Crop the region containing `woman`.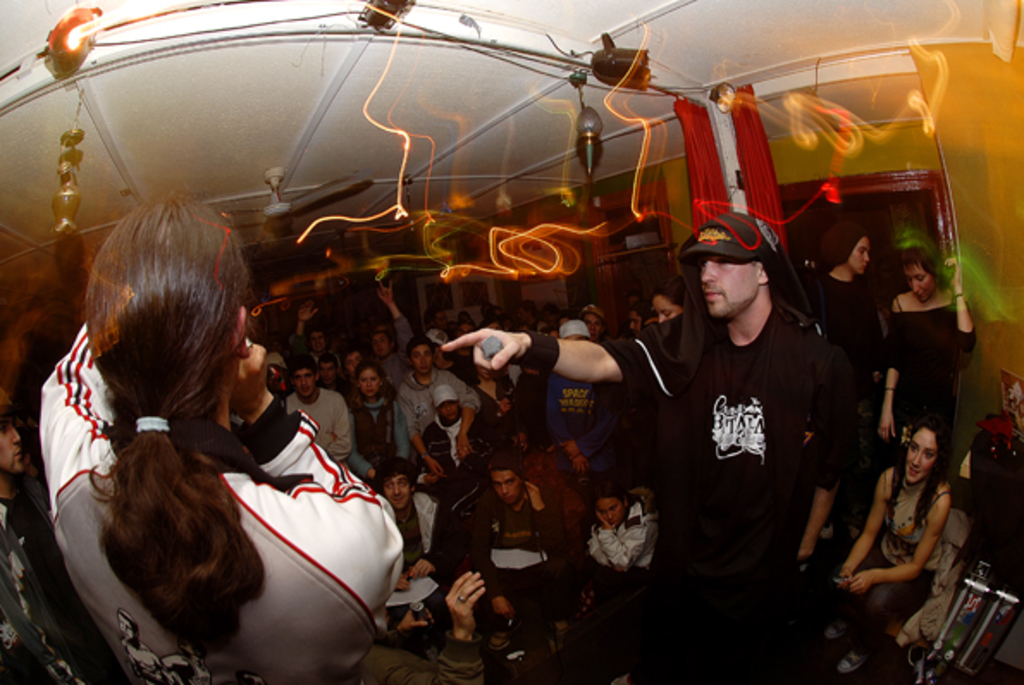
Crop region: l=654, t=287, r=687, b=322.
